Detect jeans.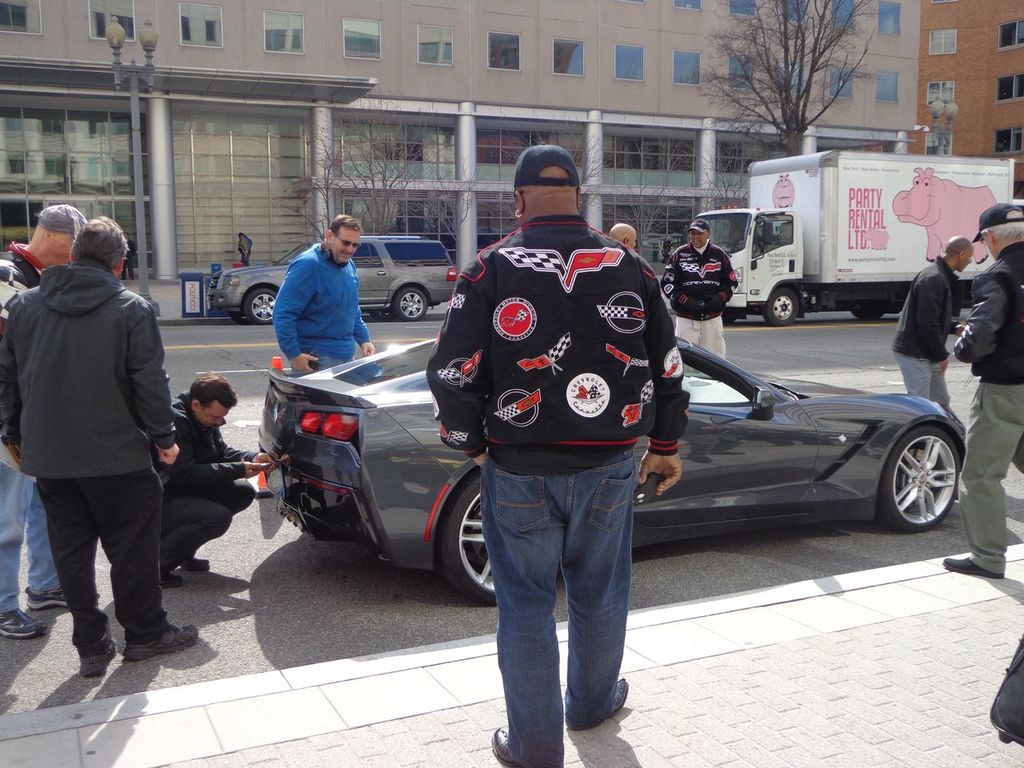
Detected at <bbox>1, 446, 58, 618</bbox>.
